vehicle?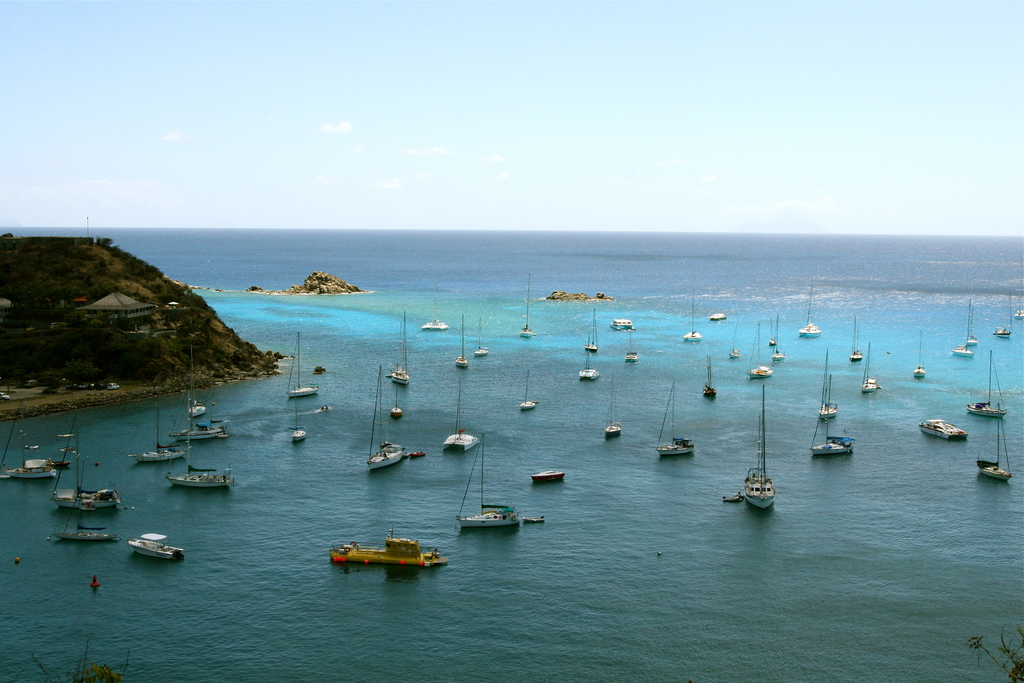
<box>579,340,598,382</box>
